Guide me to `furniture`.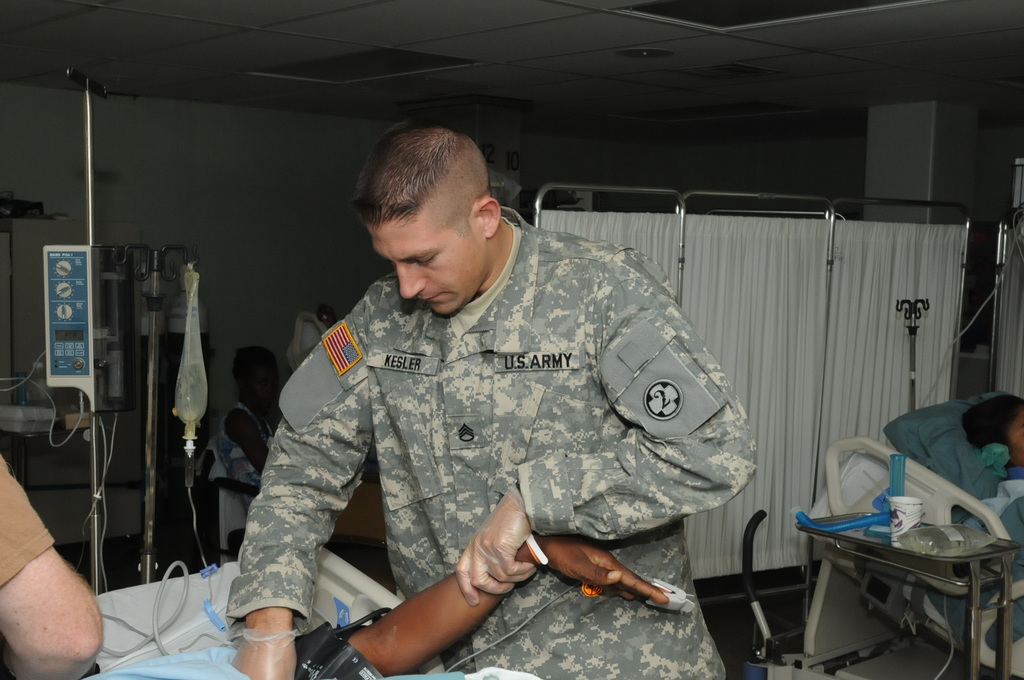
Guidance: bbox=(803, 390, 1023, 679).
